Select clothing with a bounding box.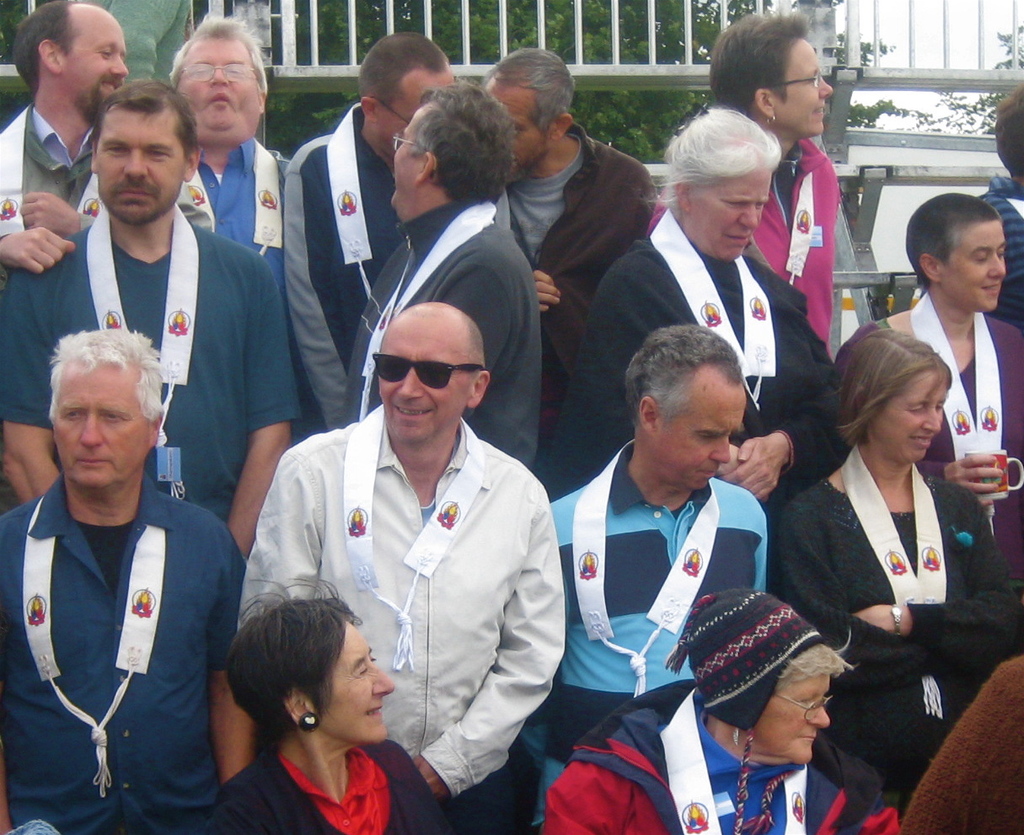
(x1=281, y1=96, x2=512, y2=439).
